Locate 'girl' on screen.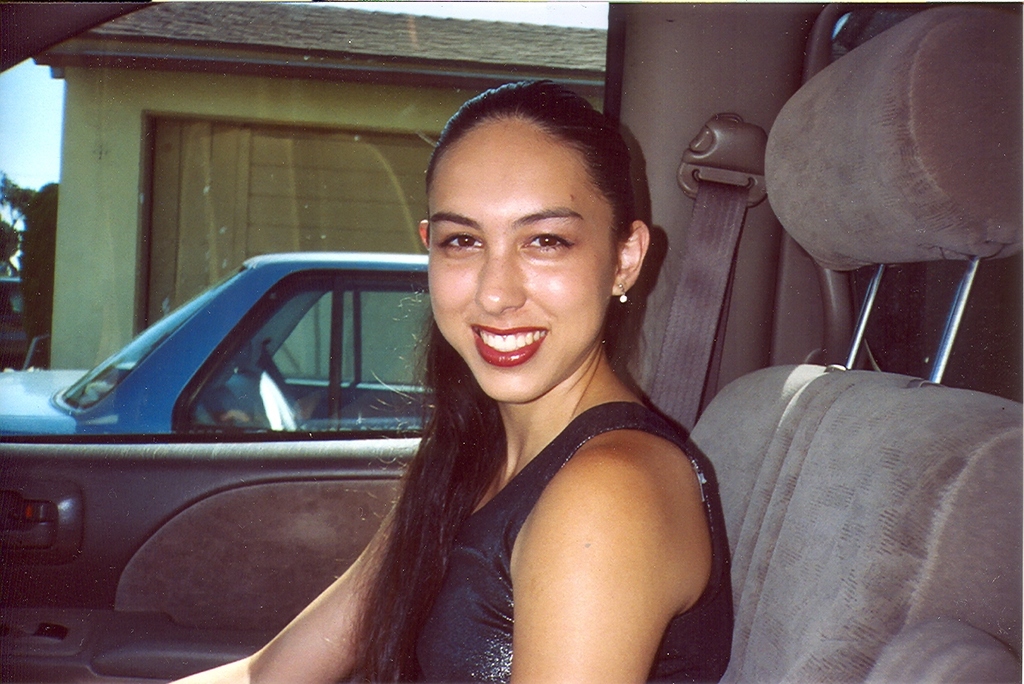
On screen at bbox=(174, 76, 737, 683).
